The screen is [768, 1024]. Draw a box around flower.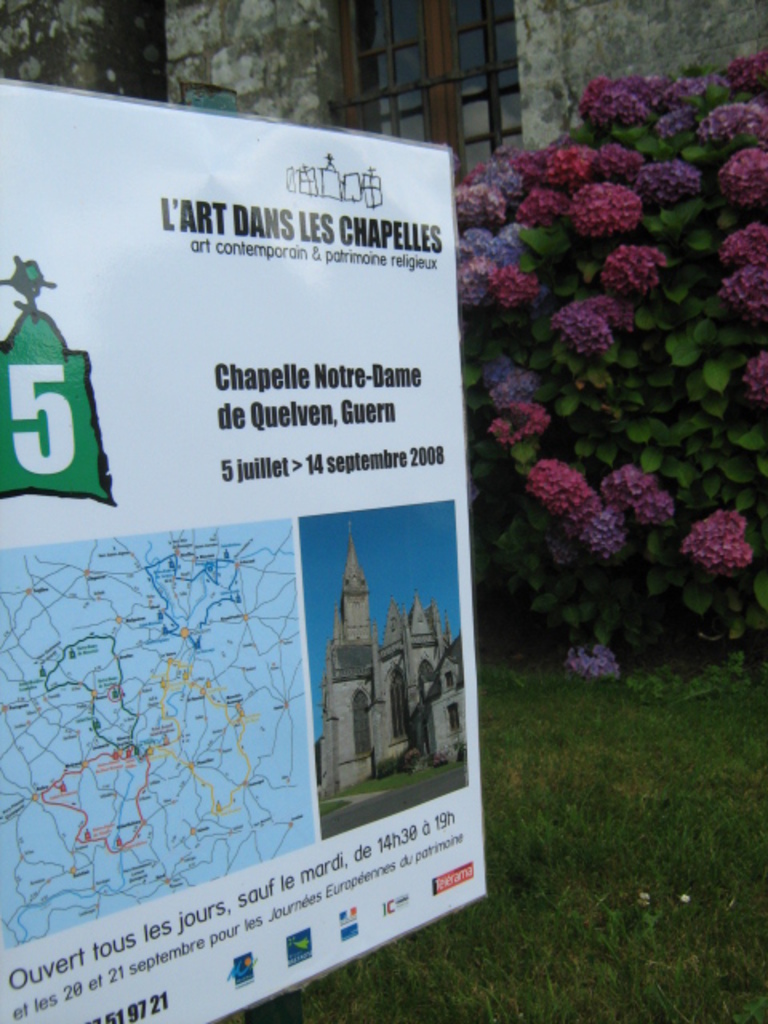
{"left": 464, "top": 181, "right": 507, "bottom": 219}.
